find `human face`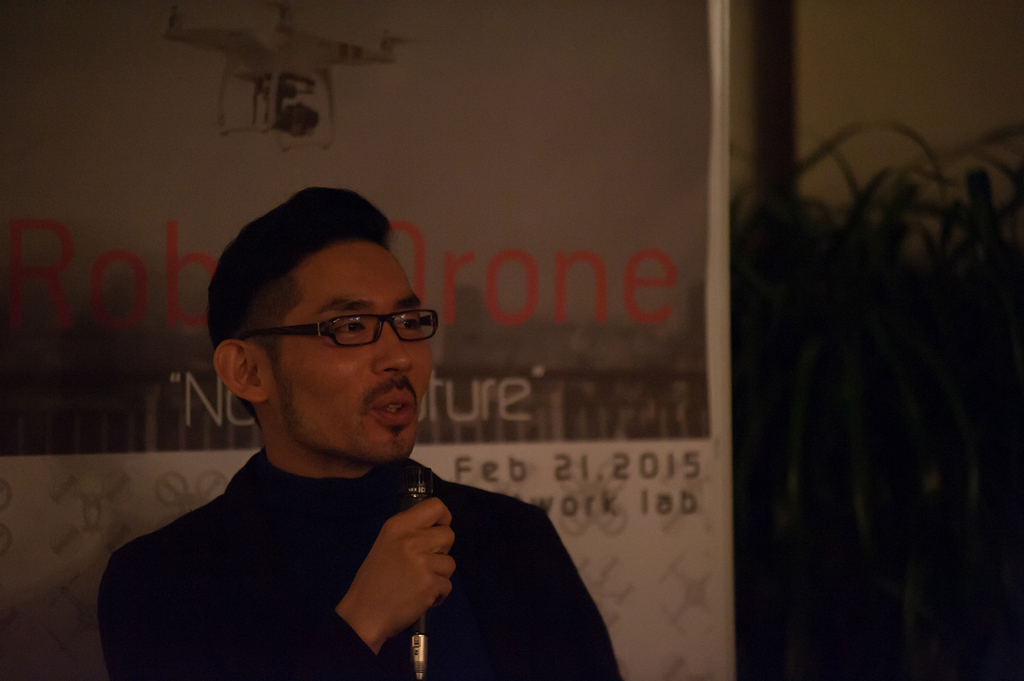
bbox=[263, 250, 436, 466]
